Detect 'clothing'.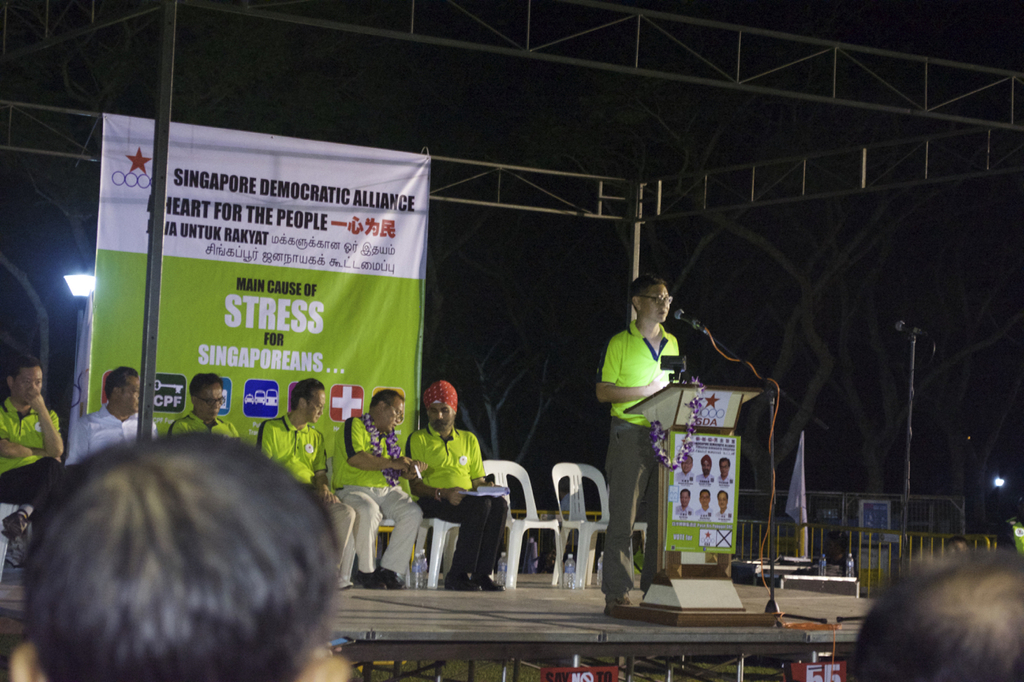
Detected at [left=173, top=407, right=240, bottom=440].
